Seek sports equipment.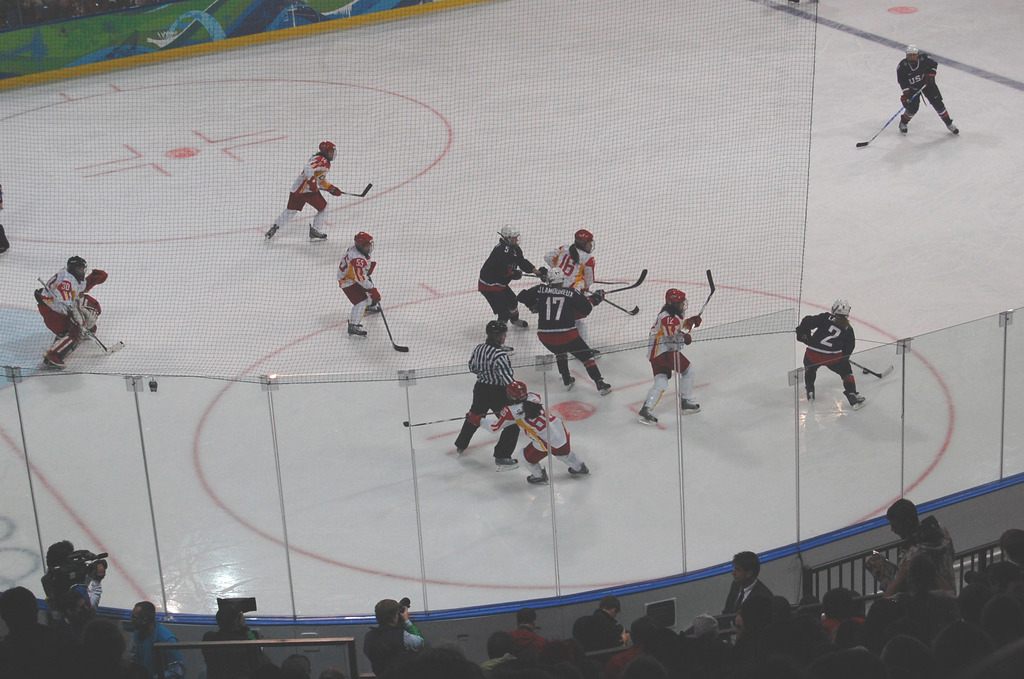
(404,411,497,427).
